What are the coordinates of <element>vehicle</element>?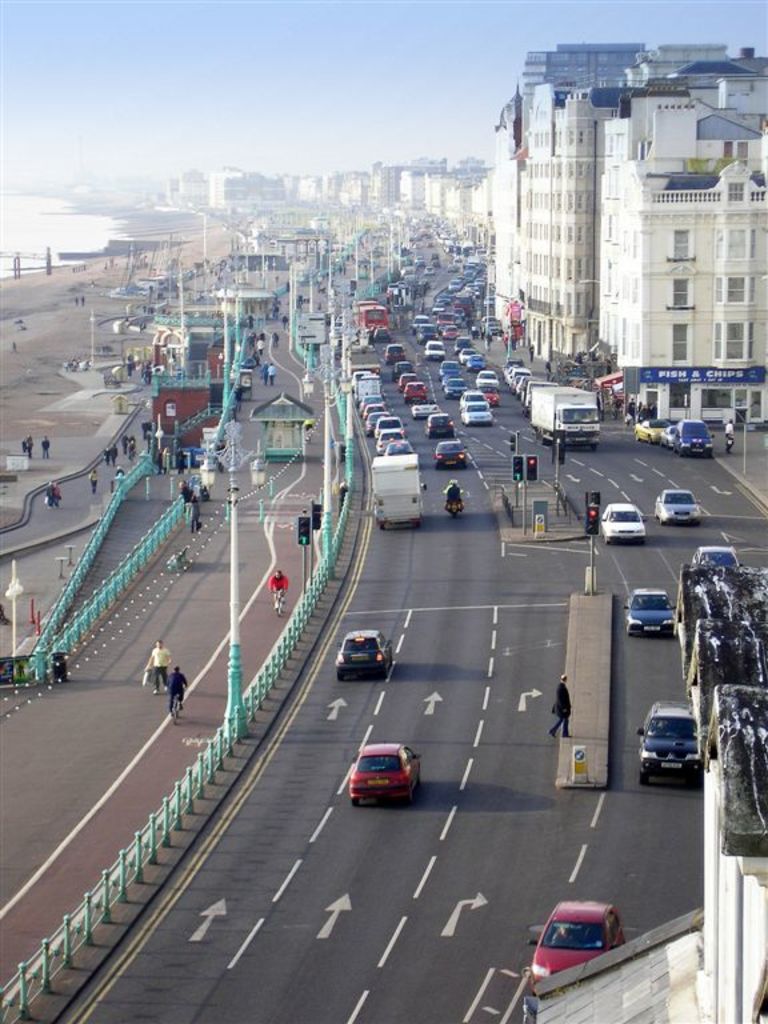
[left=273, top=587, right=284, bottom=613].
